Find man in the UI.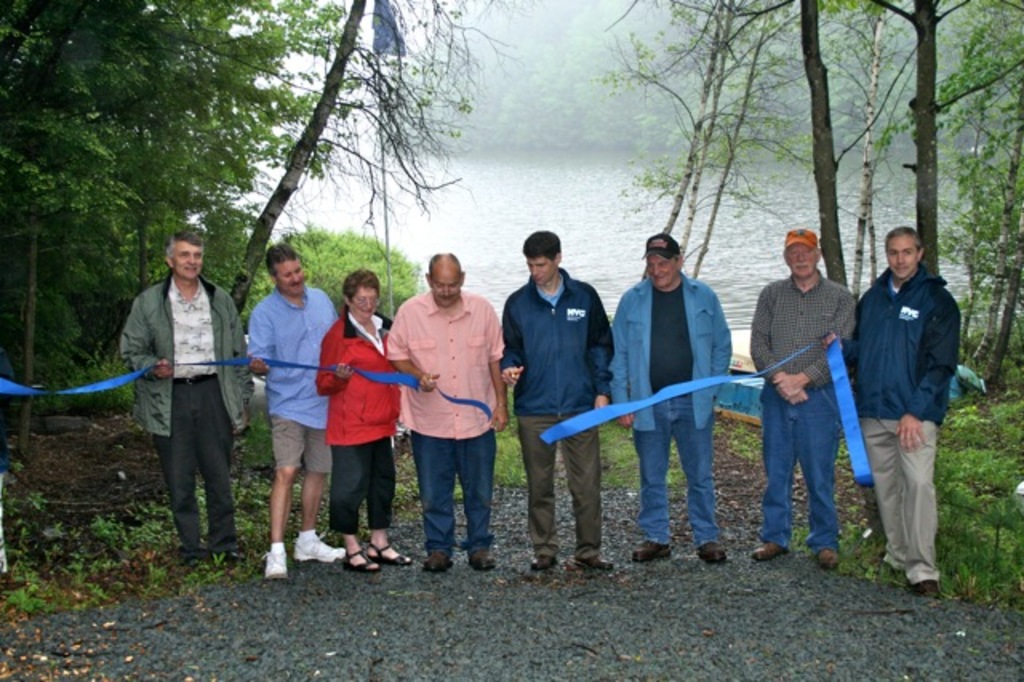
UI element at [left=246, top=242, right=342, bottom=576].
